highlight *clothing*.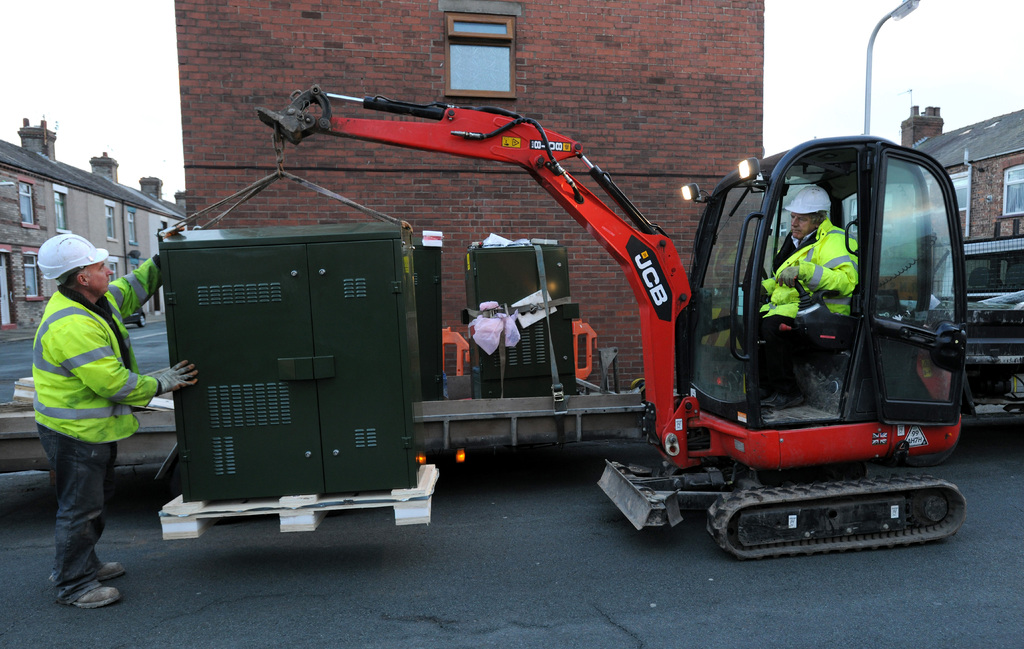
Highlighted region: {"left": 751, "top": 219, "right": 866, "bottom": 398}.
